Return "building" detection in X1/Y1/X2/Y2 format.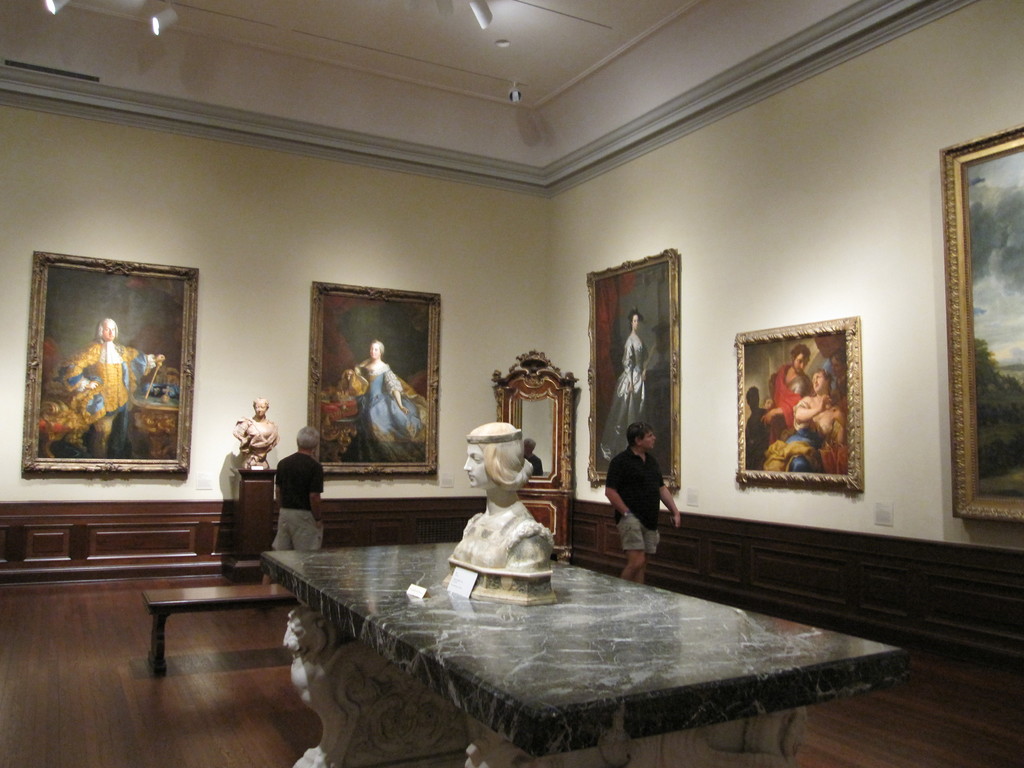
0/0/1023/767.
